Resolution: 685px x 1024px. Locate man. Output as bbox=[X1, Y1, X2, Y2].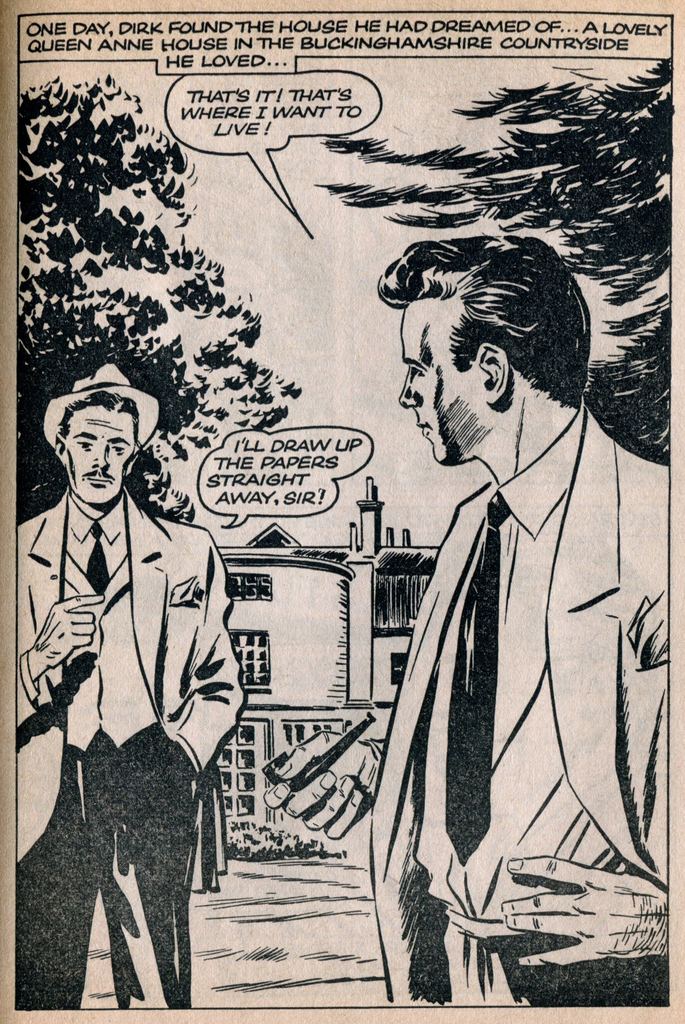
bbox=[16, 397, 241, 974].
